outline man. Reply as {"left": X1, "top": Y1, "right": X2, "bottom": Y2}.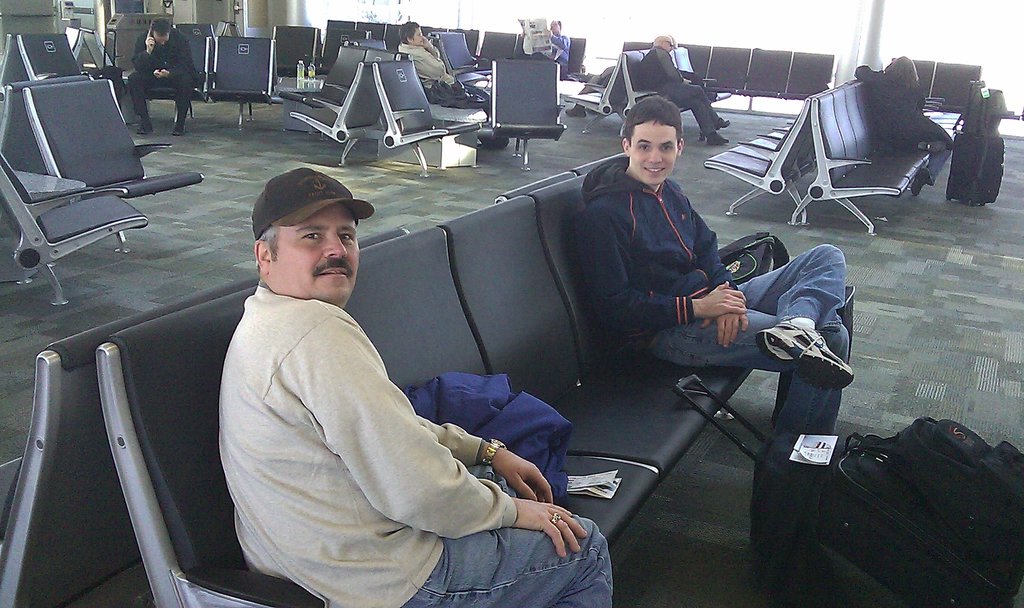
{"left": 570, "top": 94, "right": 851, "bottom": 434}.
